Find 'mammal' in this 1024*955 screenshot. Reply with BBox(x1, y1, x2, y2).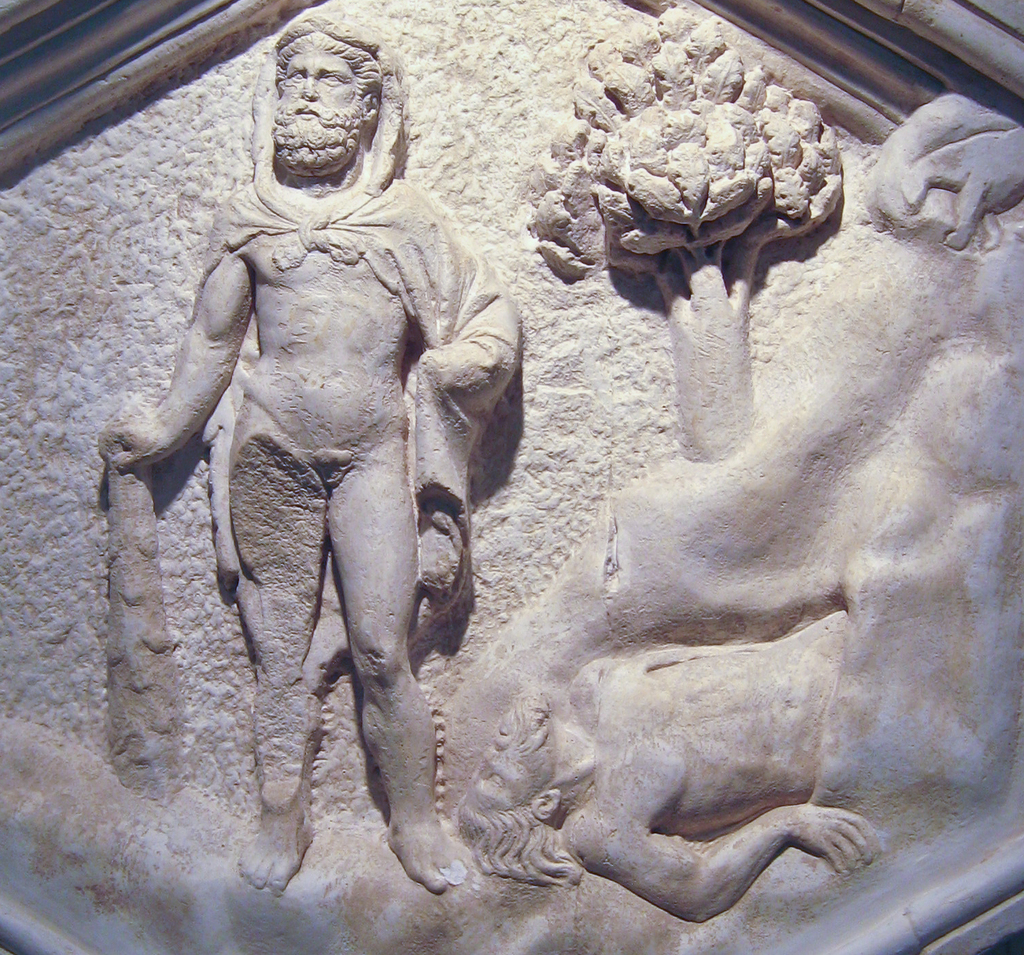
BBox(879, 99, 1023, 253).
